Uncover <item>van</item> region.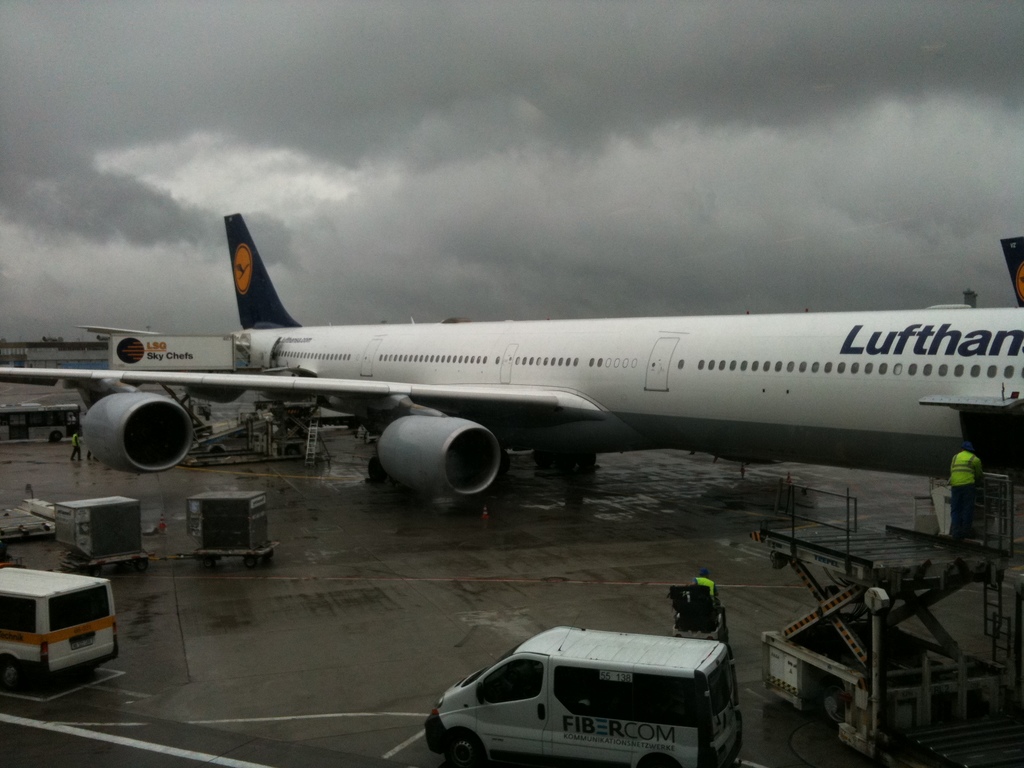
Uncovered: crop(421, 611, 746, 767).
